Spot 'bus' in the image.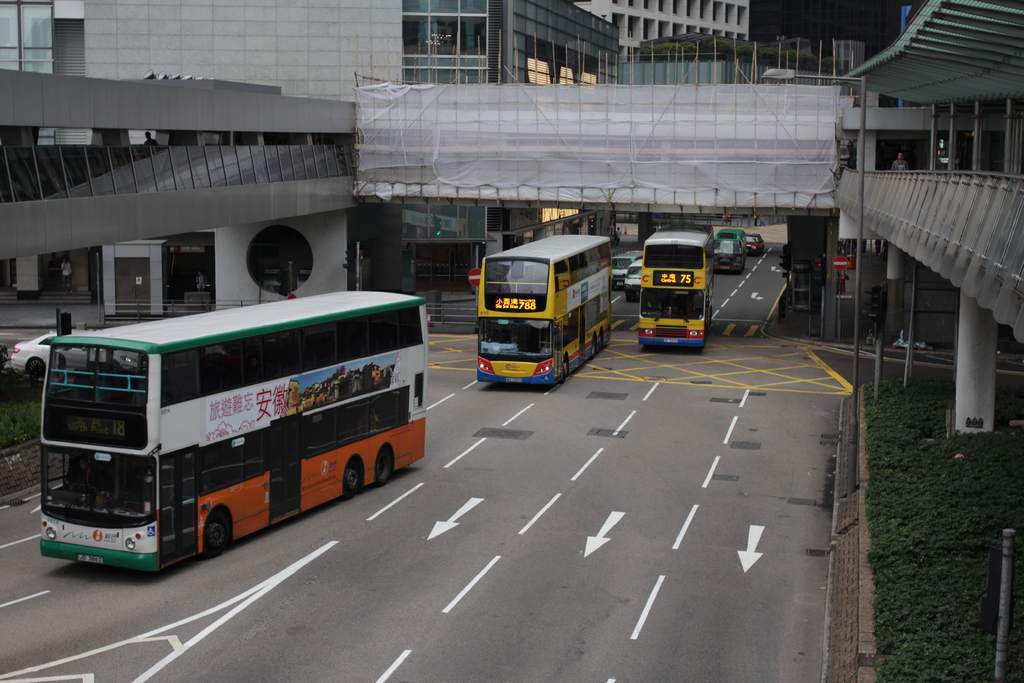
'bus' found at 637,230,717,355.
